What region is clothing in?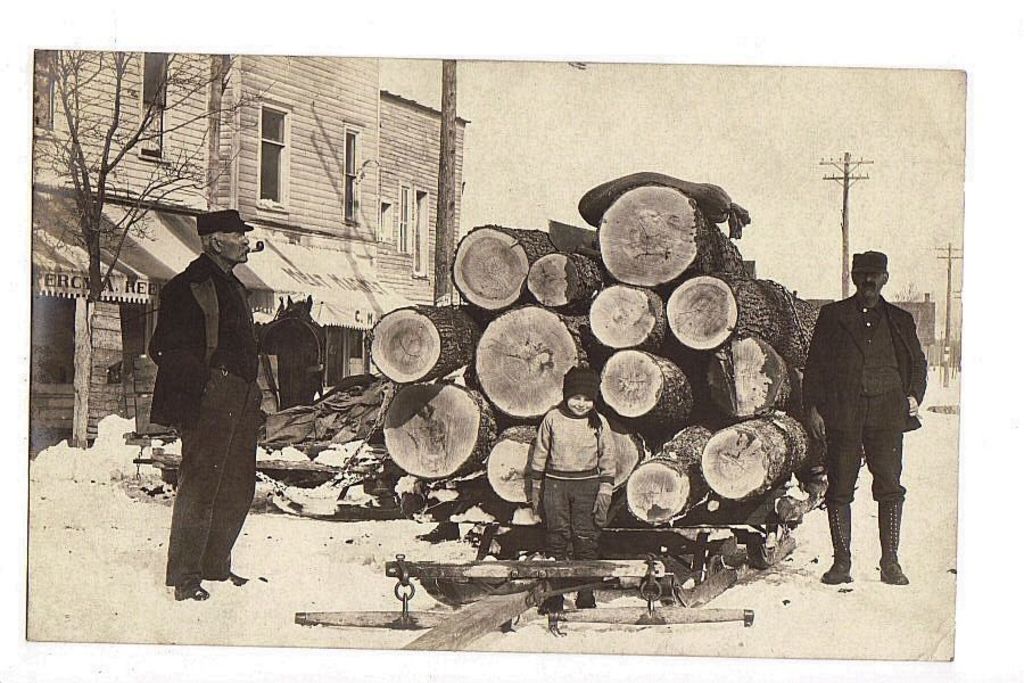
bbox=[134, 213, 275, 575].
